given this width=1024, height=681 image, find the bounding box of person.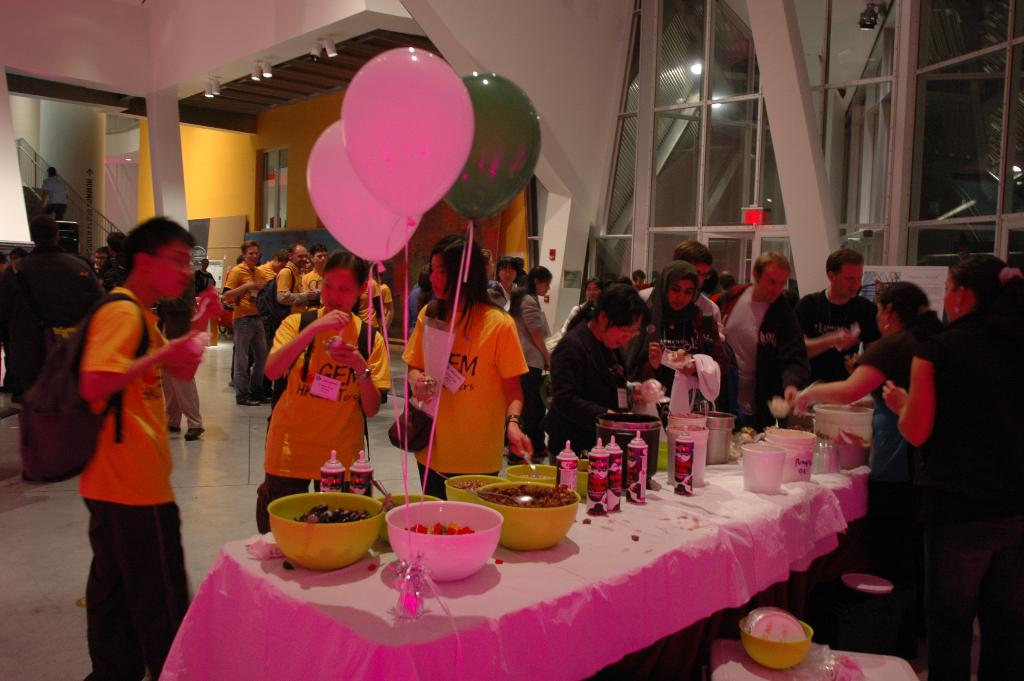
[790,284,942,574].
